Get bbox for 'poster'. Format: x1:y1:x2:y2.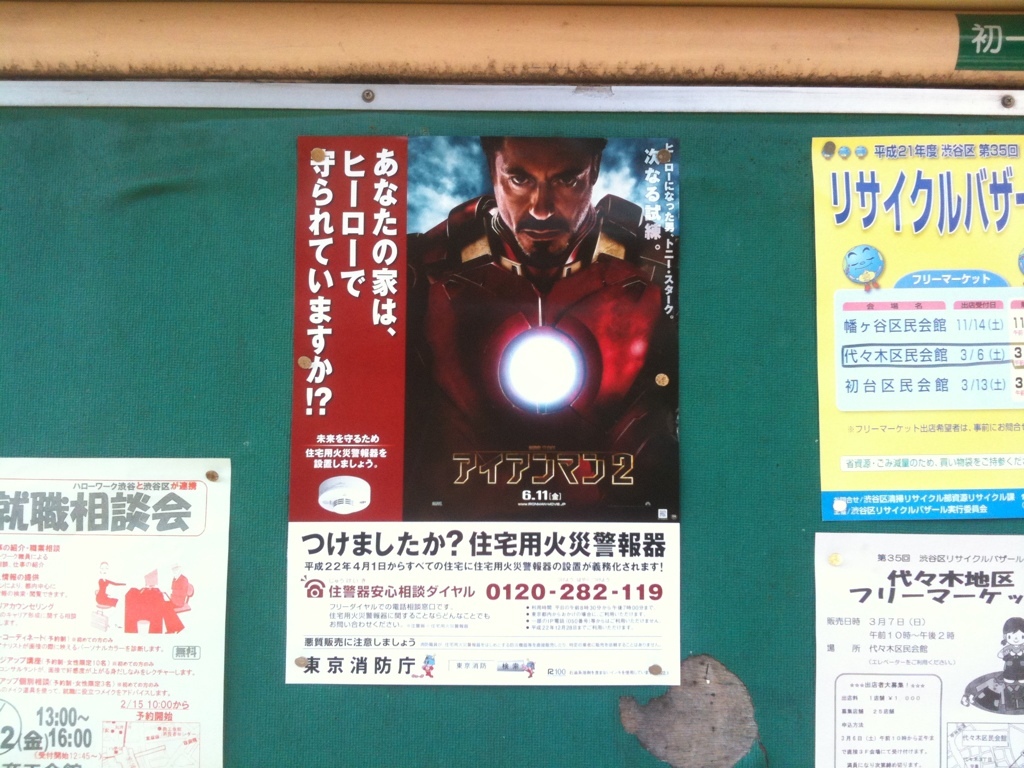
0:453:225:767.
